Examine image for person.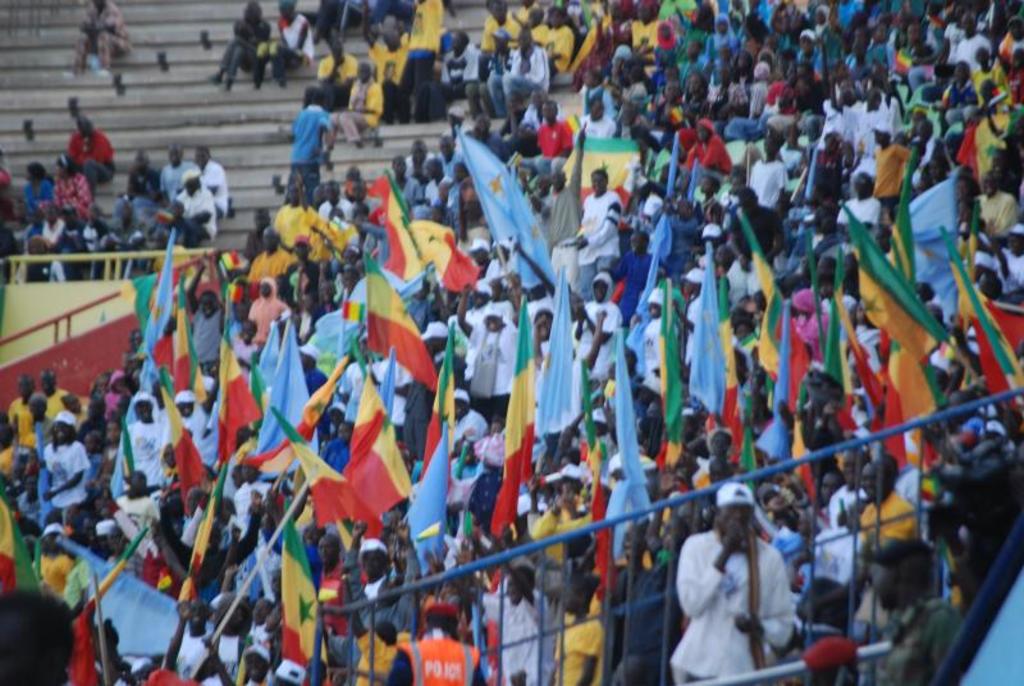
Examination result: <box>685,498,780,674</box>.
